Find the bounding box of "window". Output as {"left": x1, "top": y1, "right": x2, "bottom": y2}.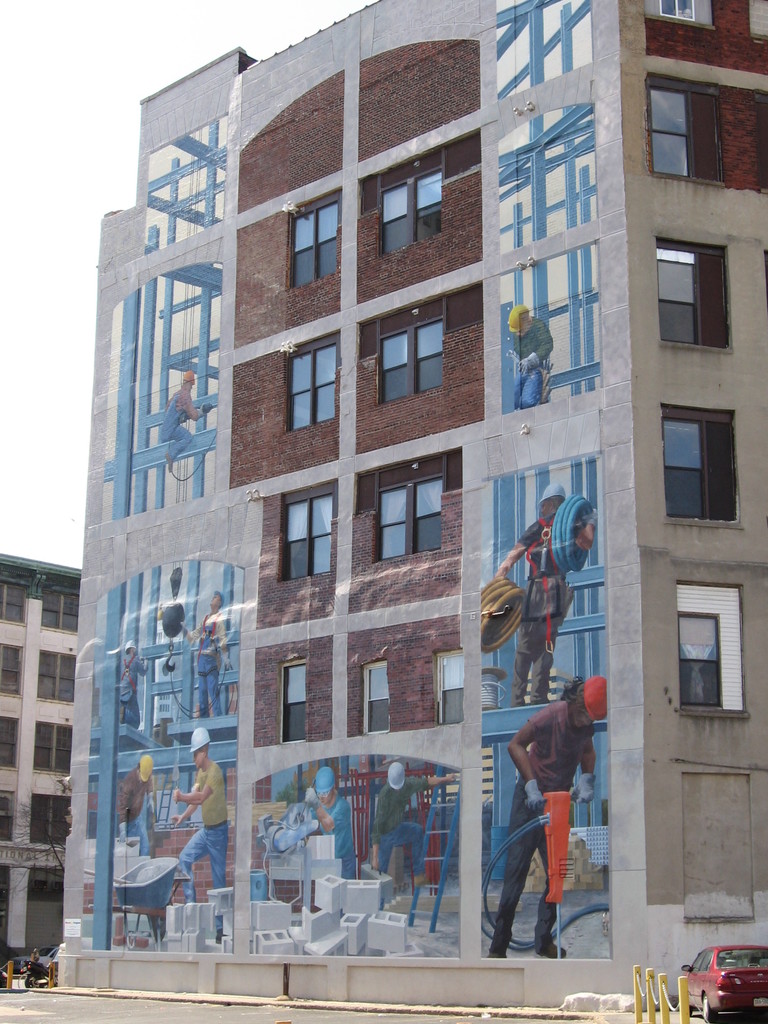
{"left": 278, "top": 660, "right": 308, "bottom": 746}.
